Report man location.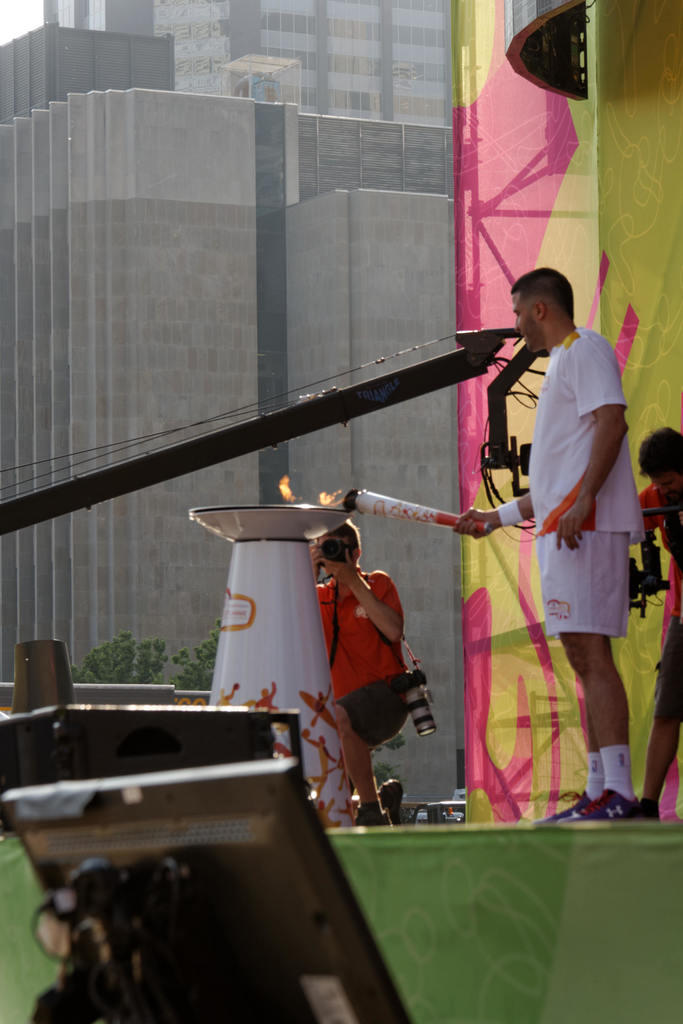
Report: <box>309,518,413,826</box>.
